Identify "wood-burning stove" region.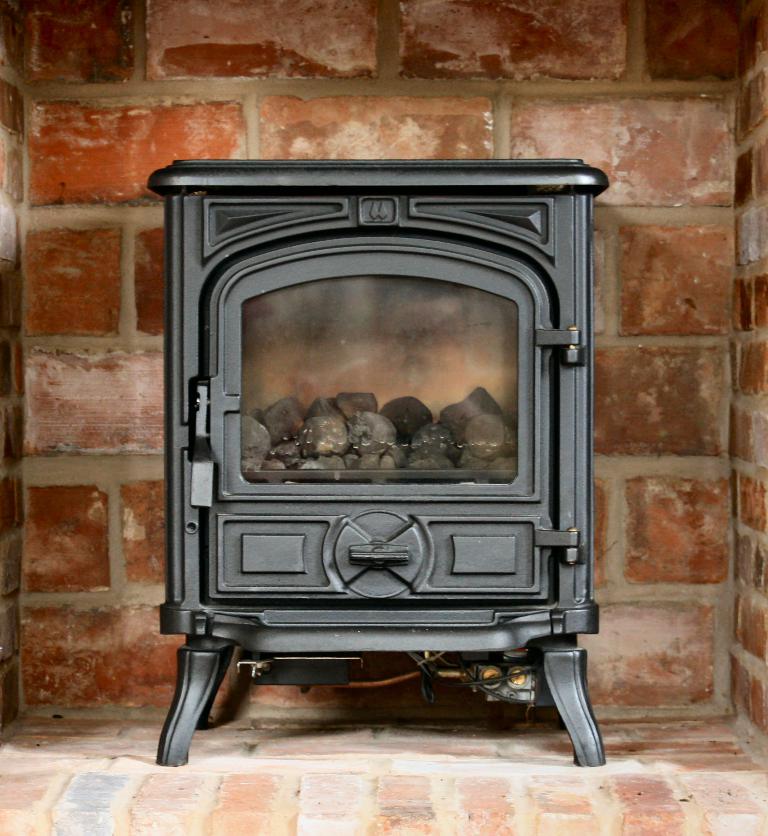
Region: 146 159 608 764.
